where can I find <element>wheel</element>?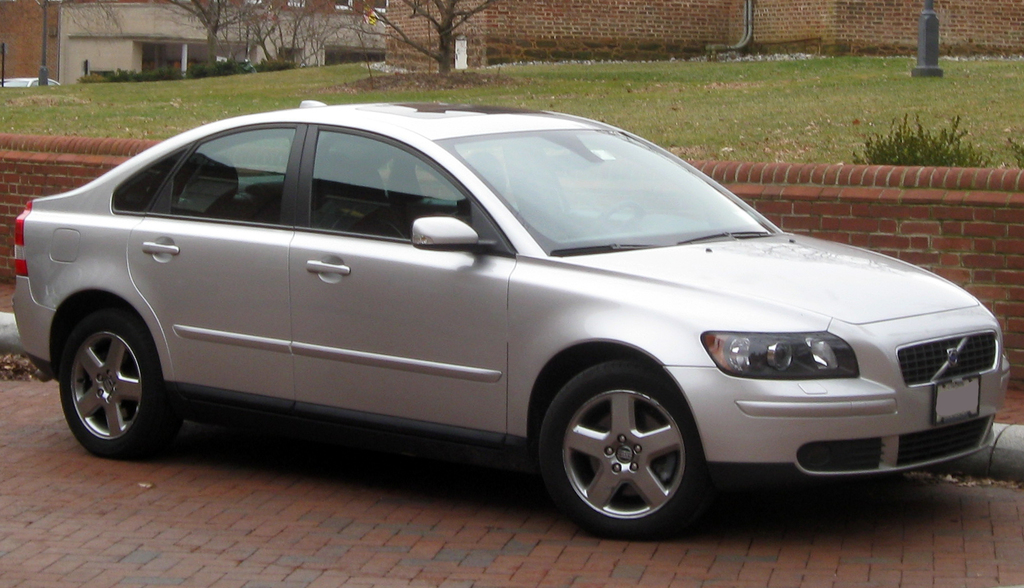
You can find it at box=[538, 352, 703, 530].
